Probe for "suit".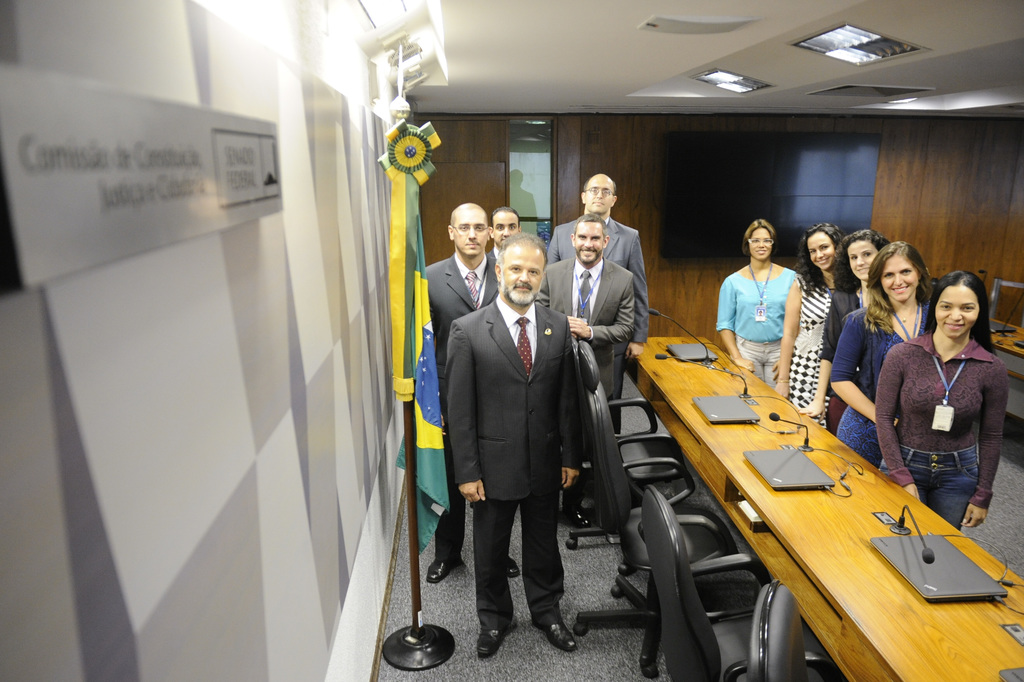
Probe result: 444,299,583,633.
